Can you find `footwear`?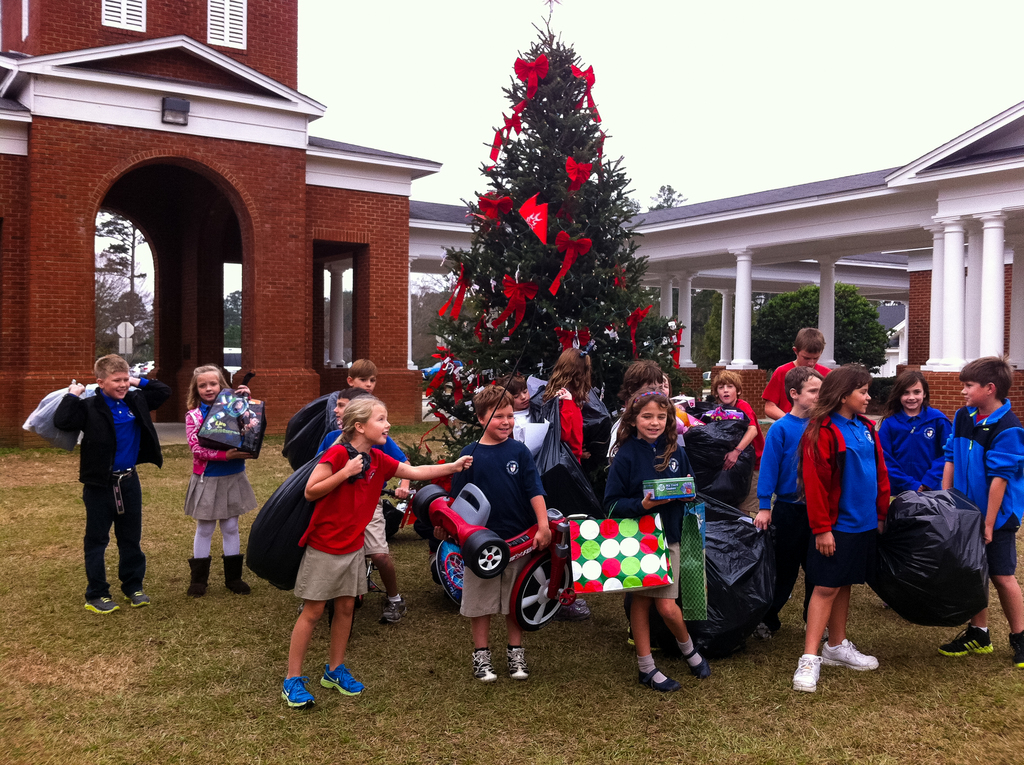
Yes, bounding box: <region>80, 594, 118, 616</region>.
